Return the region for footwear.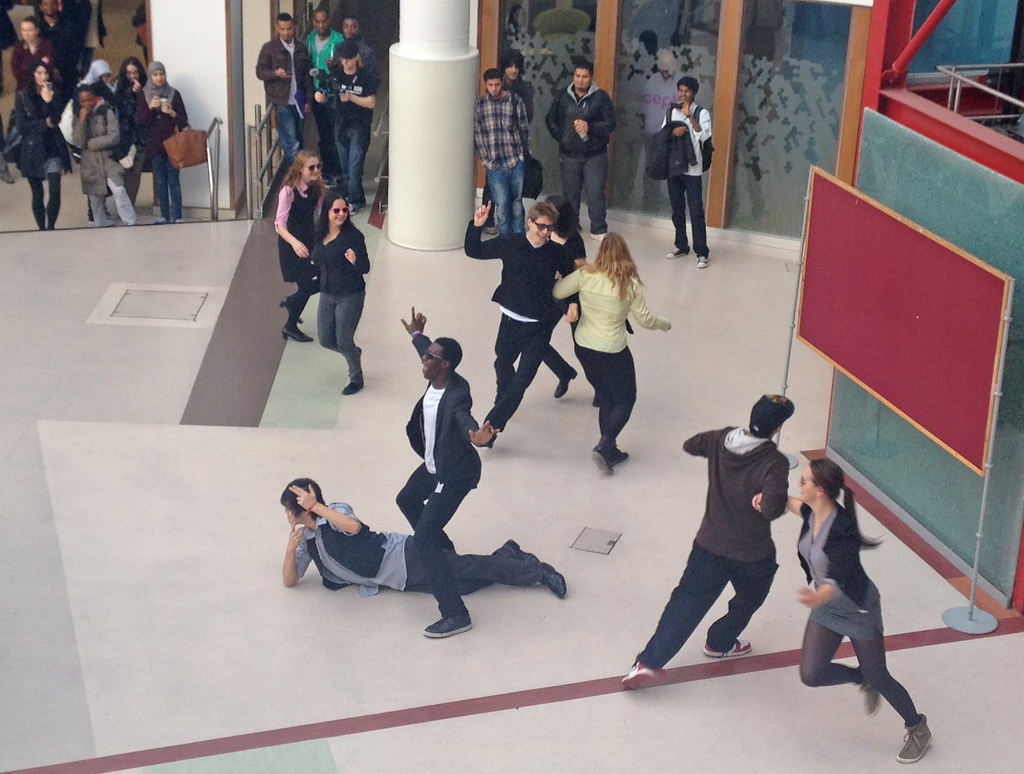
[x1=540, y1=561, x2=568, y2=601].
